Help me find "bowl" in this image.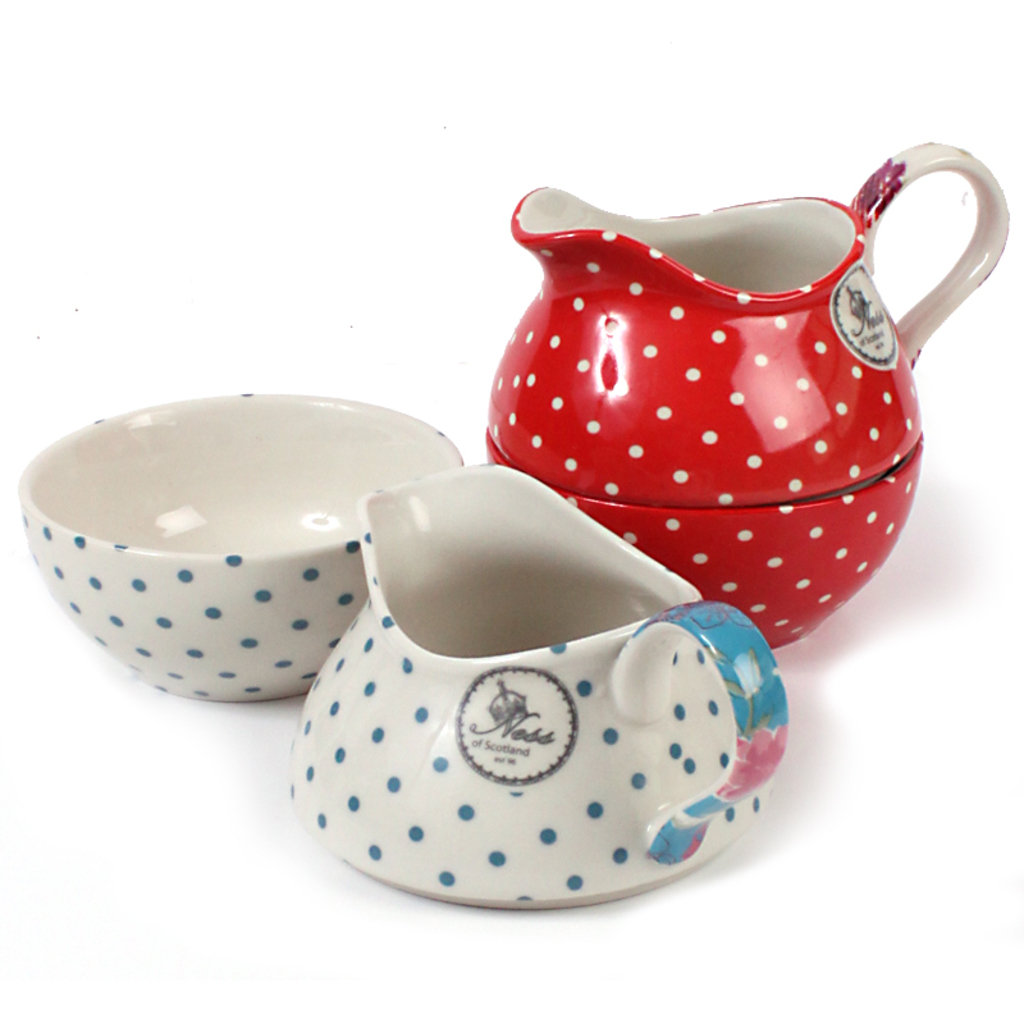
Found it: 14 392 462 717.
